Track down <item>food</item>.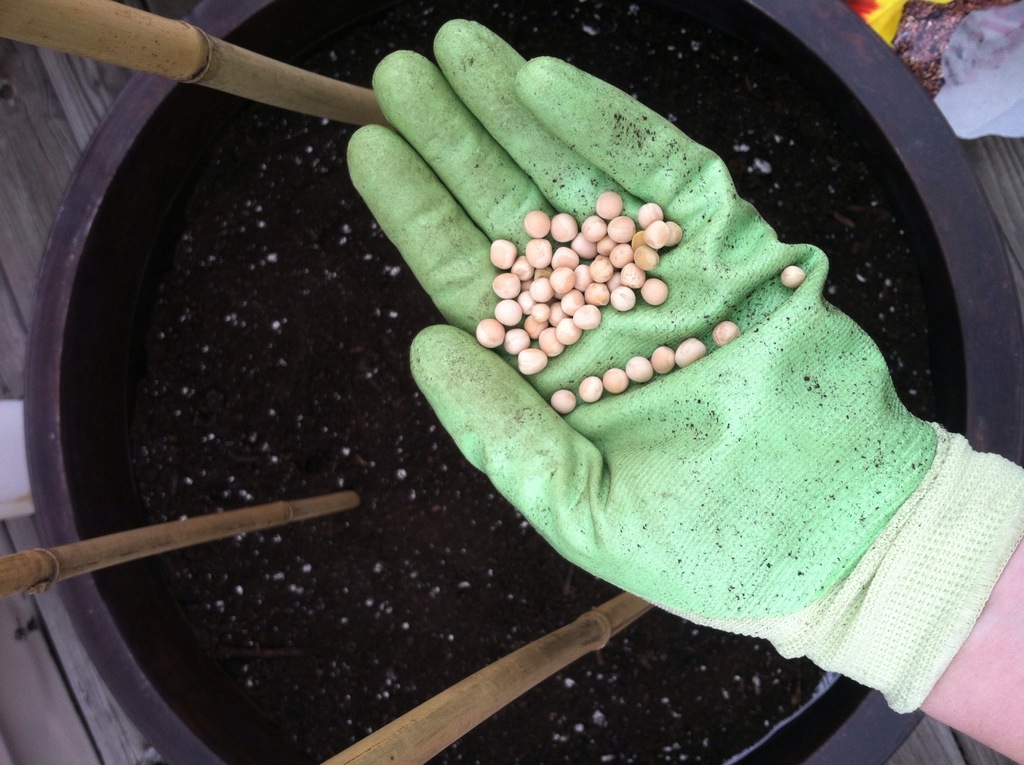
Tracked to 672,336,708,369.
